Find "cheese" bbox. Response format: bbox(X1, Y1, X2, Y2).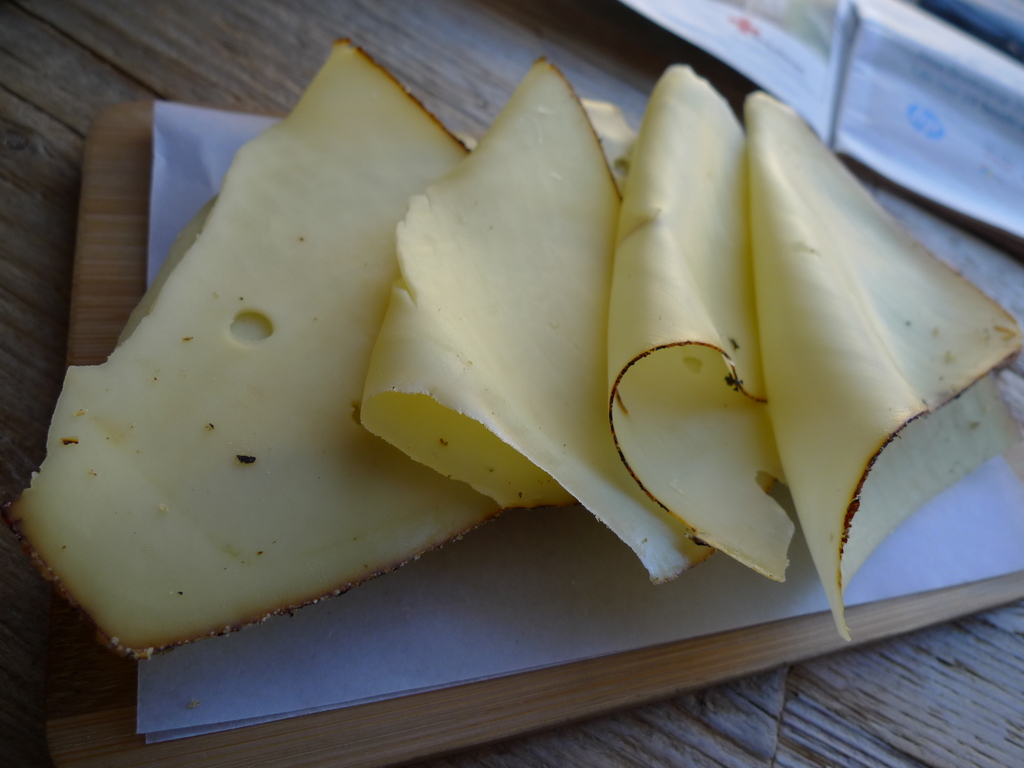
bbox(606, 61, 787, 585).
